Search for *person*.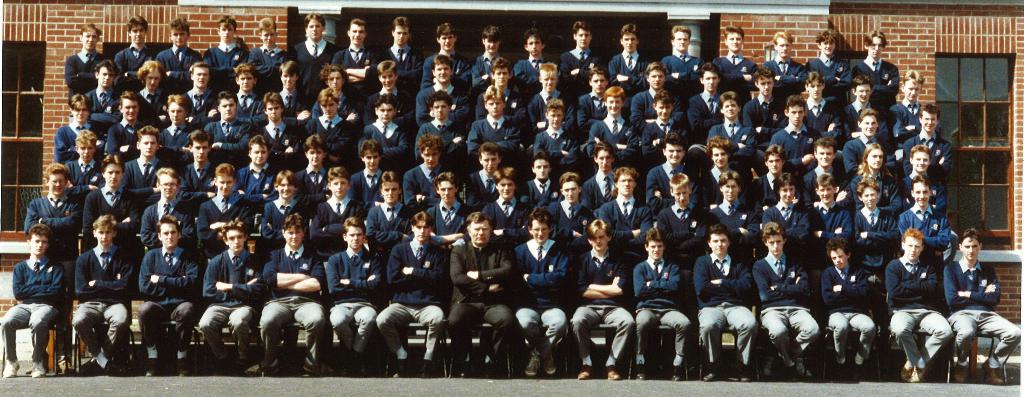
Found at (903,101,950,175).
